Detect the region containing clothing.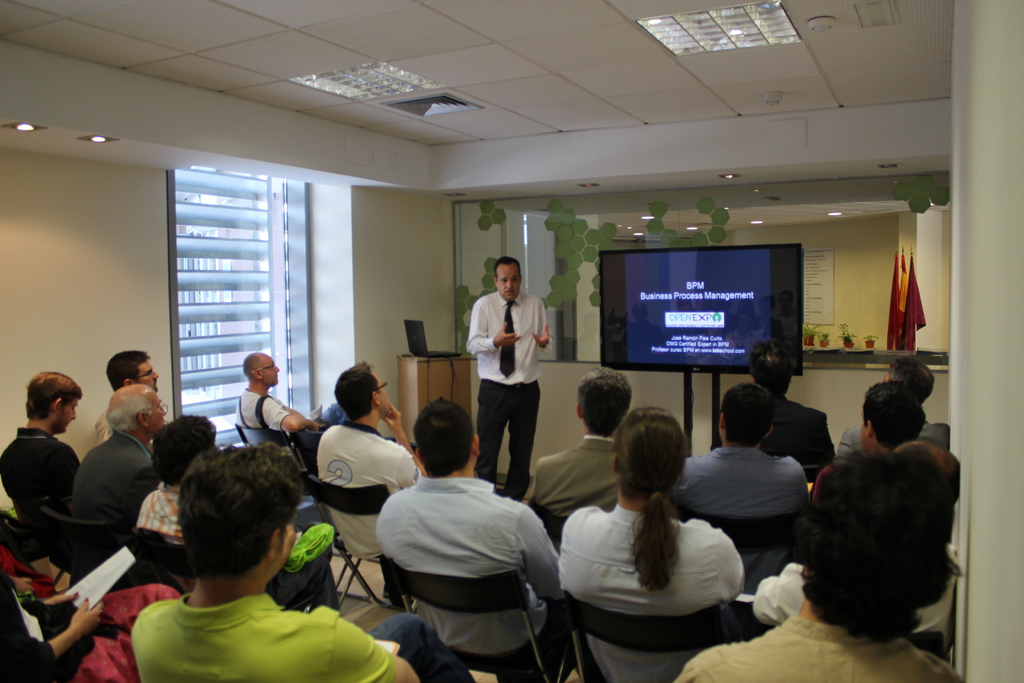
673, 443, 819, 609.
